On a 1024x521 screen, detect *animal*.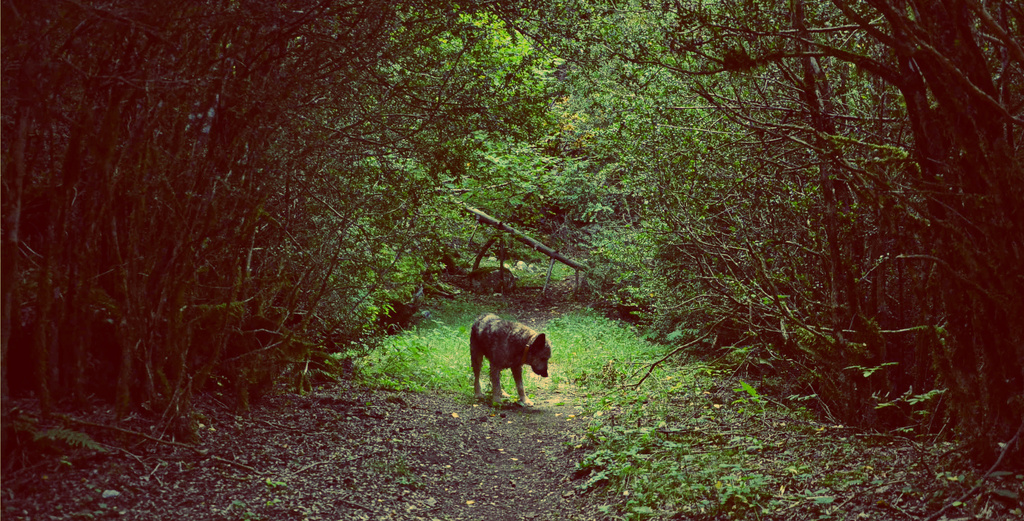
(466,313,554,408).
